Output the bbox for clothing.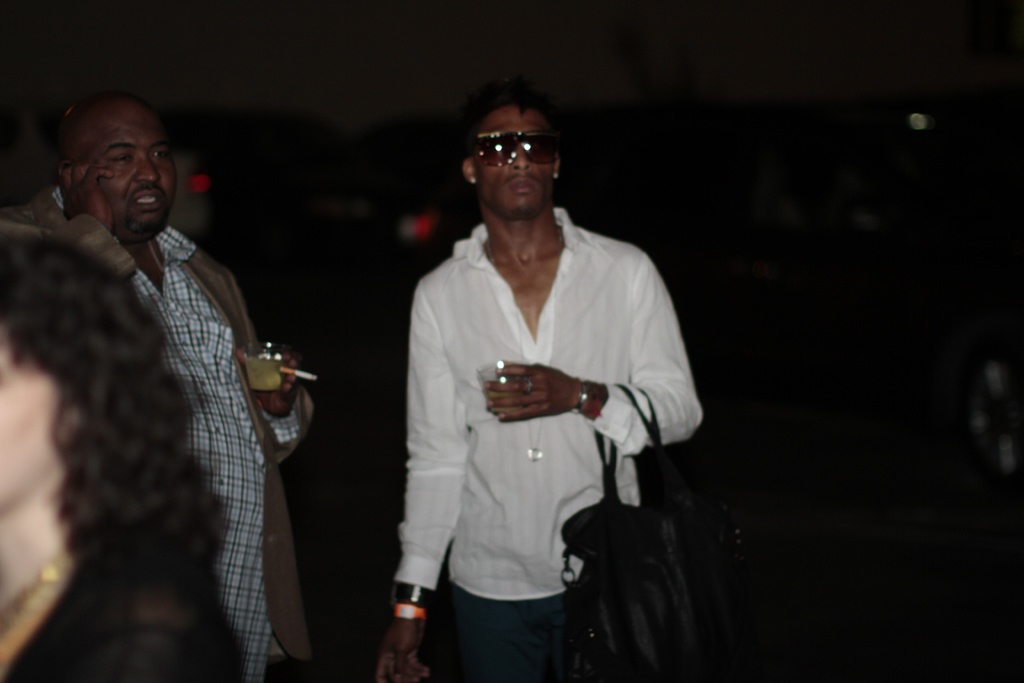
[left=3, top=182, right=315, bottom=682].
